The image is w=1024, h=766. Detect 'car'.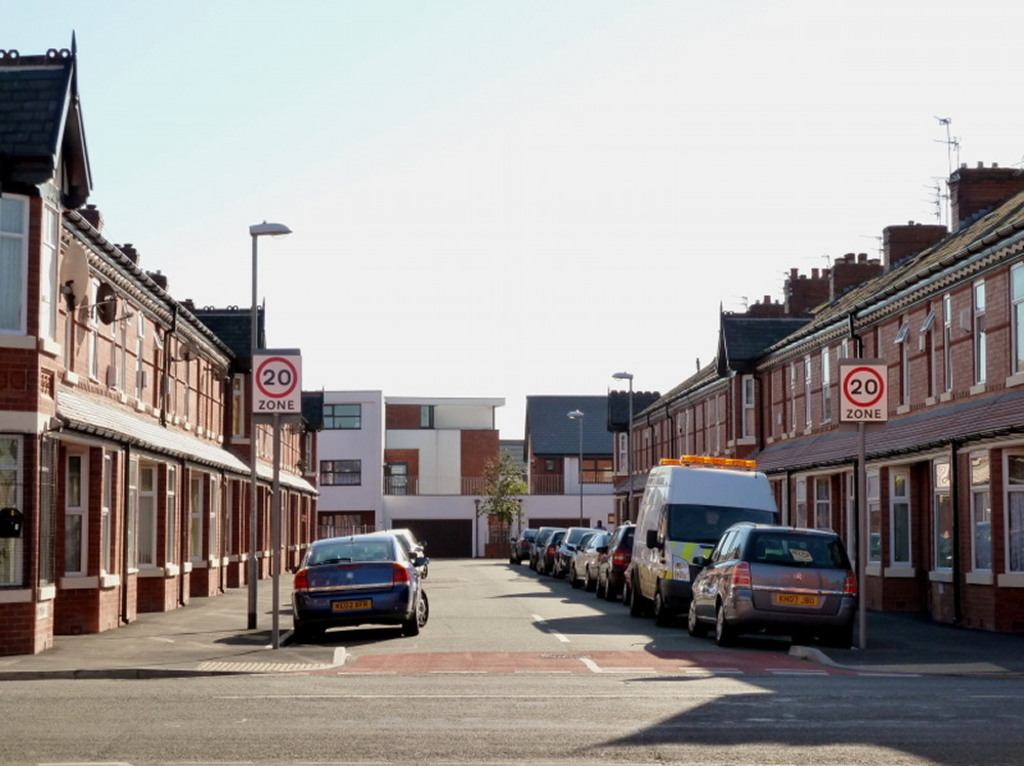
Detection: <region>273, 536, 432, 647</region>.
